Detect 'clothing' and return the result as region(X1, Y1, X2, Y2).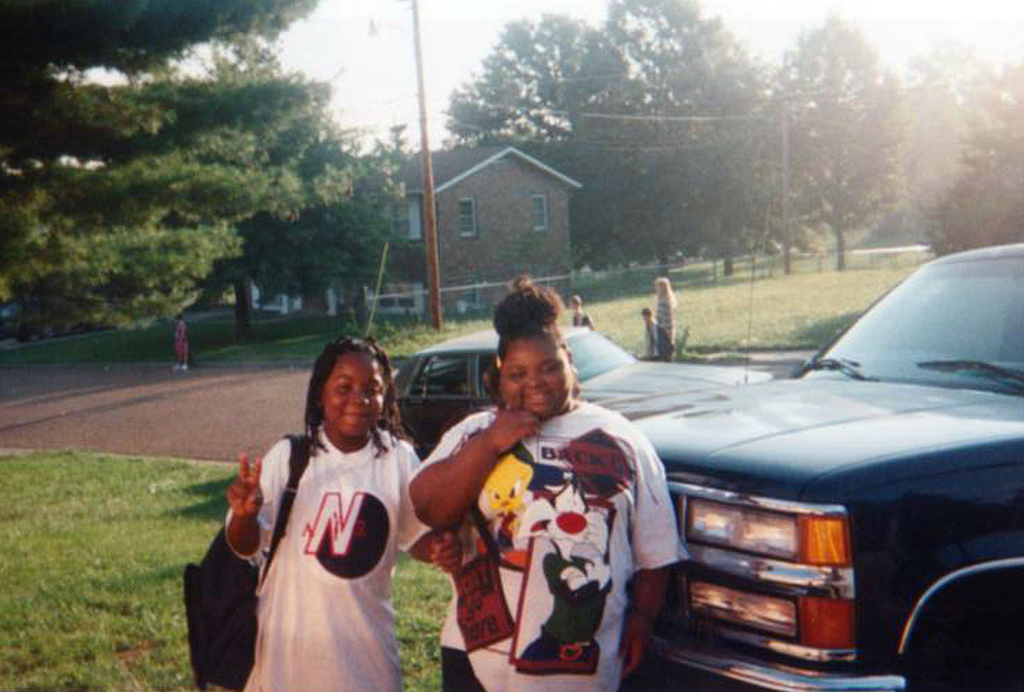
region(655, 298, 671, 364).
